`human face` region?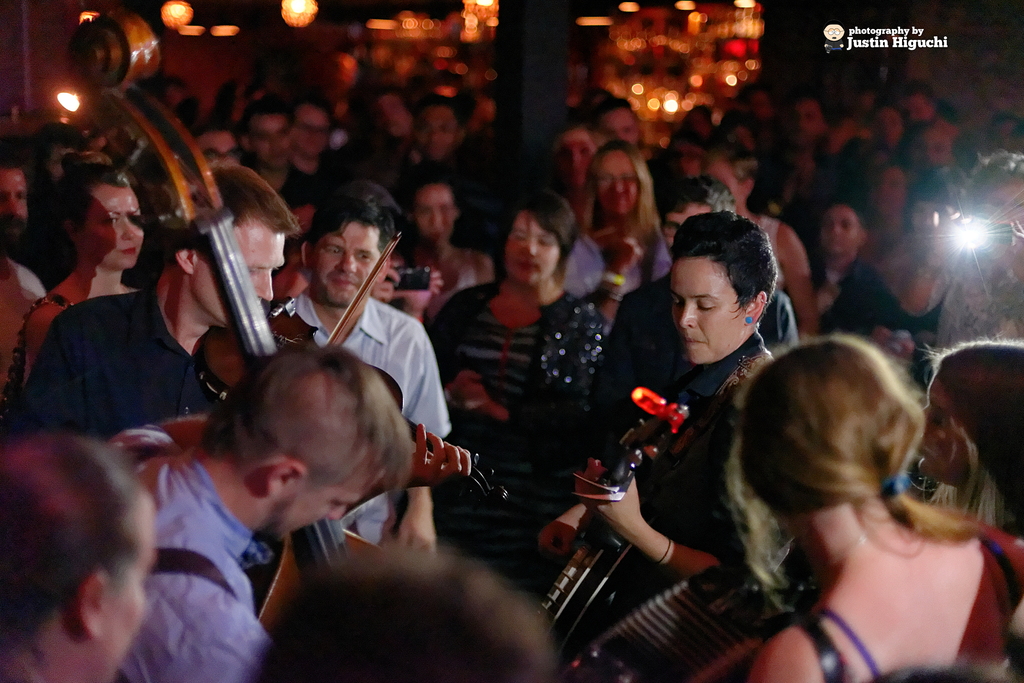
left=83, top=186, right=141, bottom=269
